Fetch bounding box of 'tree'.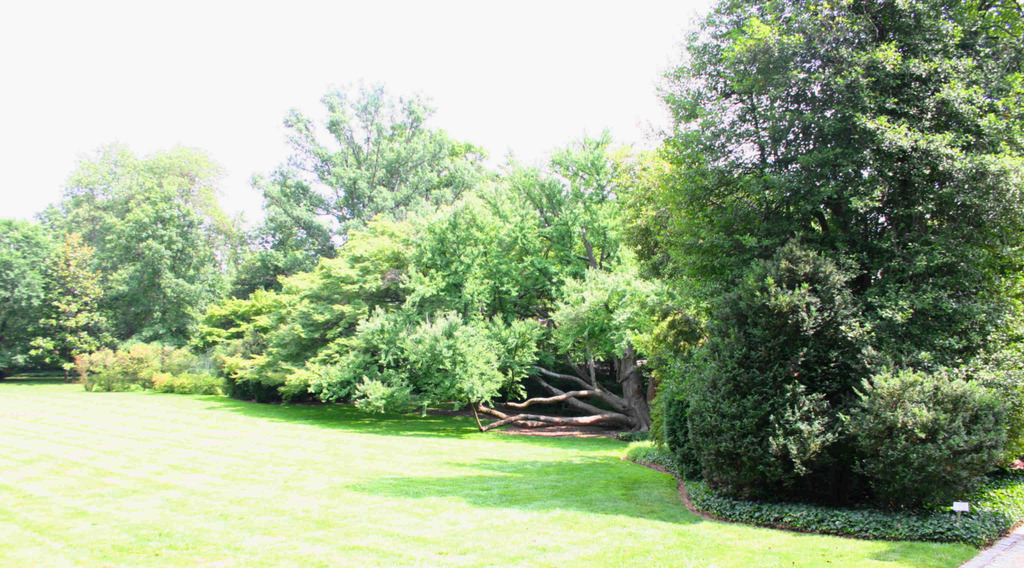
Bbox: bbox(634, 16, 990, 525).
